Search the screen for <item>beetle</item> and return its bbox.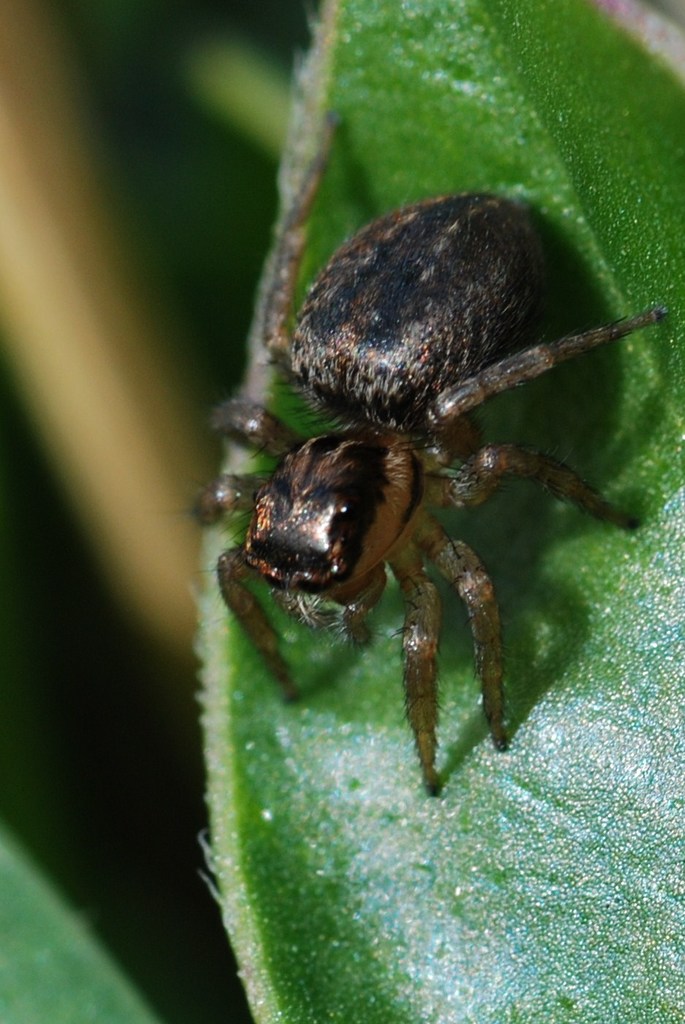
Found: 181 194 662 787.
